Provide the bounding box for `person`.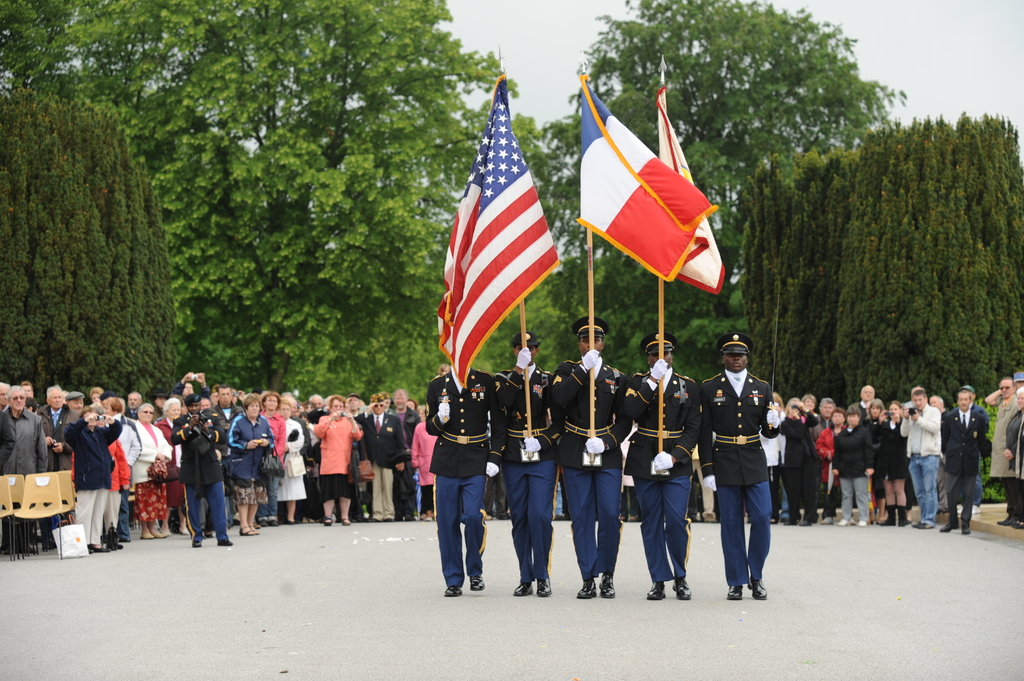
227,393,268,525.
